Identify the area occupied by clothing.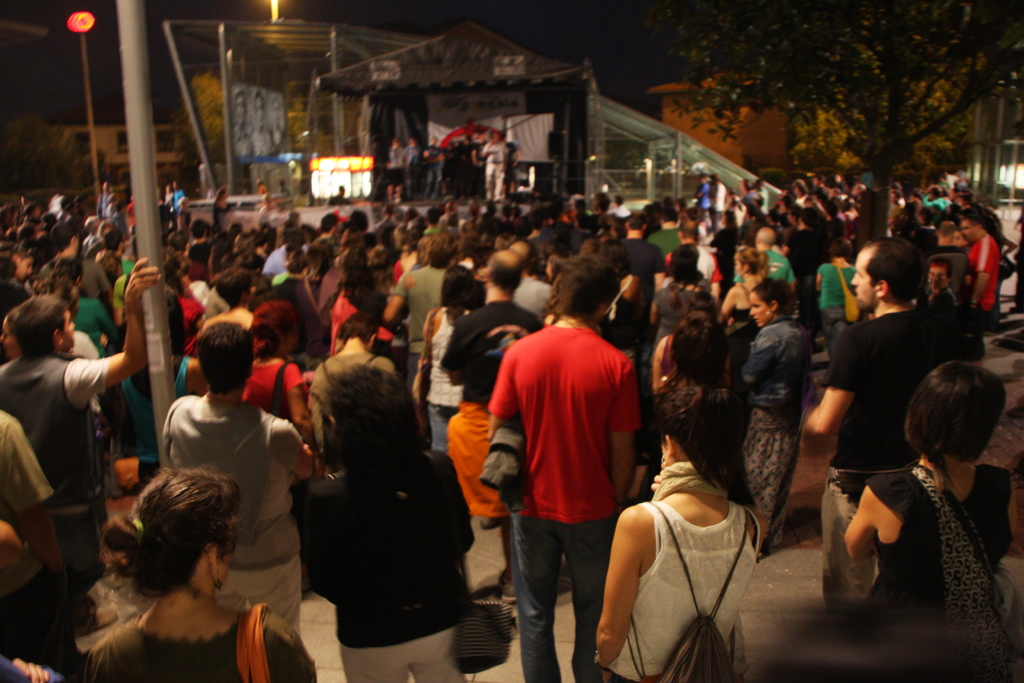
Area: 44, 256, 110, 293.
